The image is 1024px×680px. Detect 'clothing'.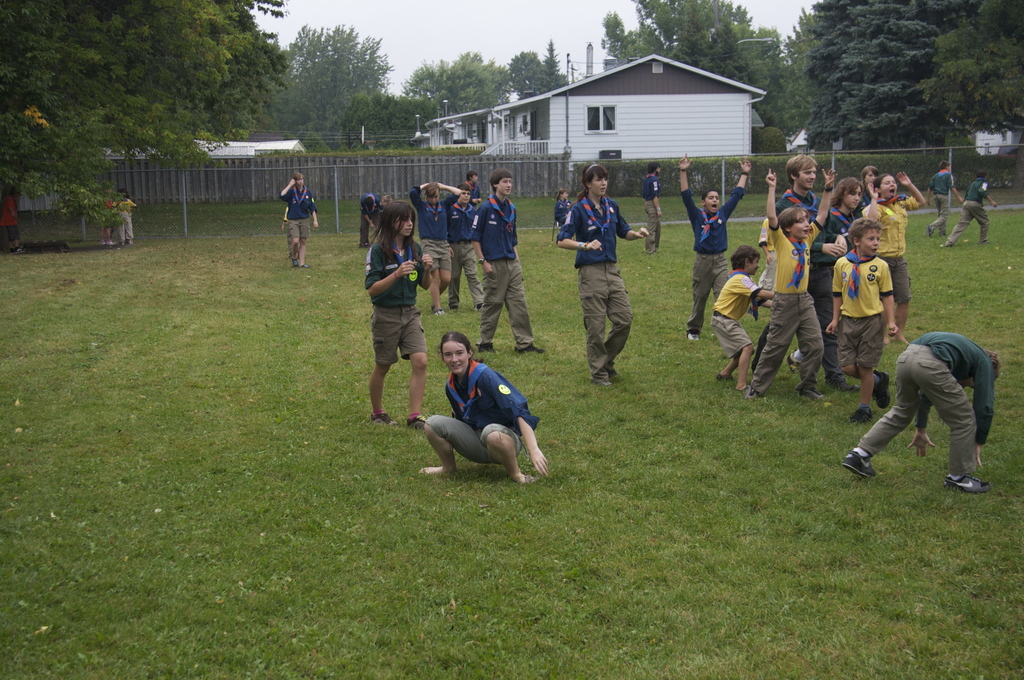
Detection: rect(425, 358, 541, 467).
